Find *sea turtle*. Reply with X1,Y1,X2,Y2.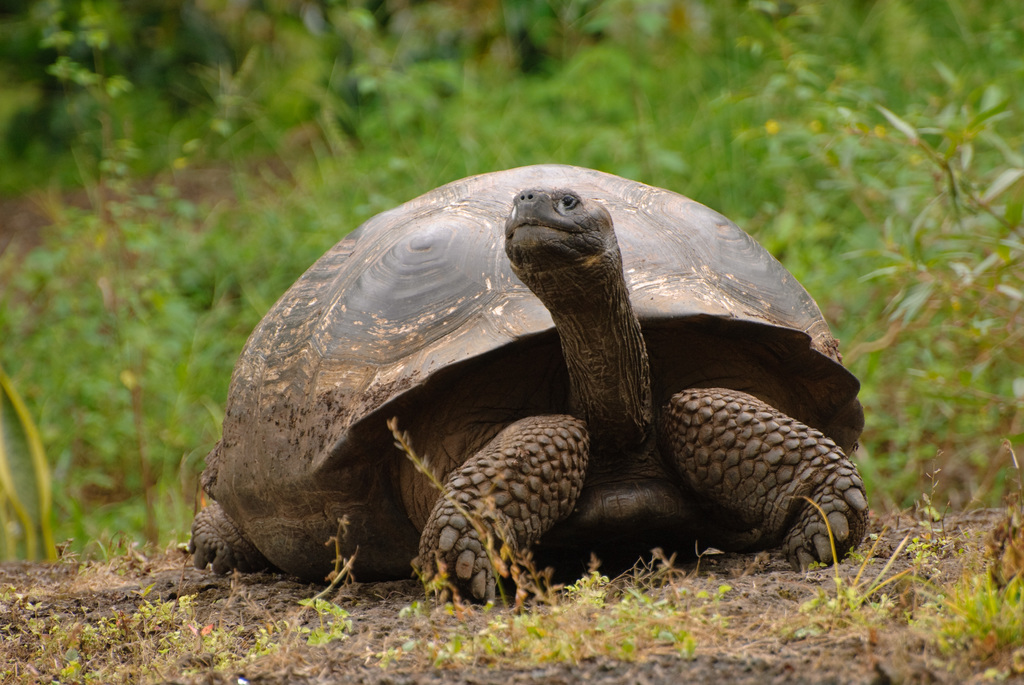
186,161,872,611.
